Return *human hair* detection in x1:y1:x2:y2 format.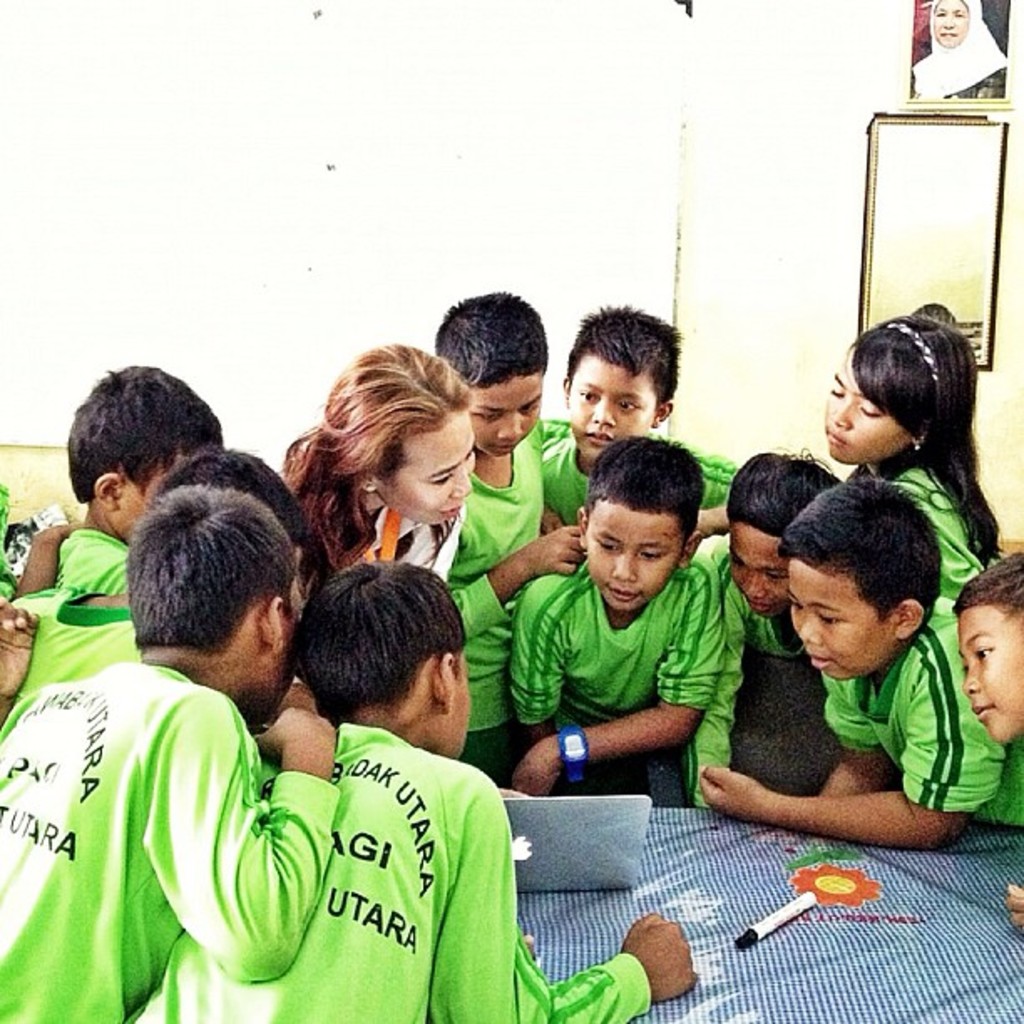
269:341:468:569.
